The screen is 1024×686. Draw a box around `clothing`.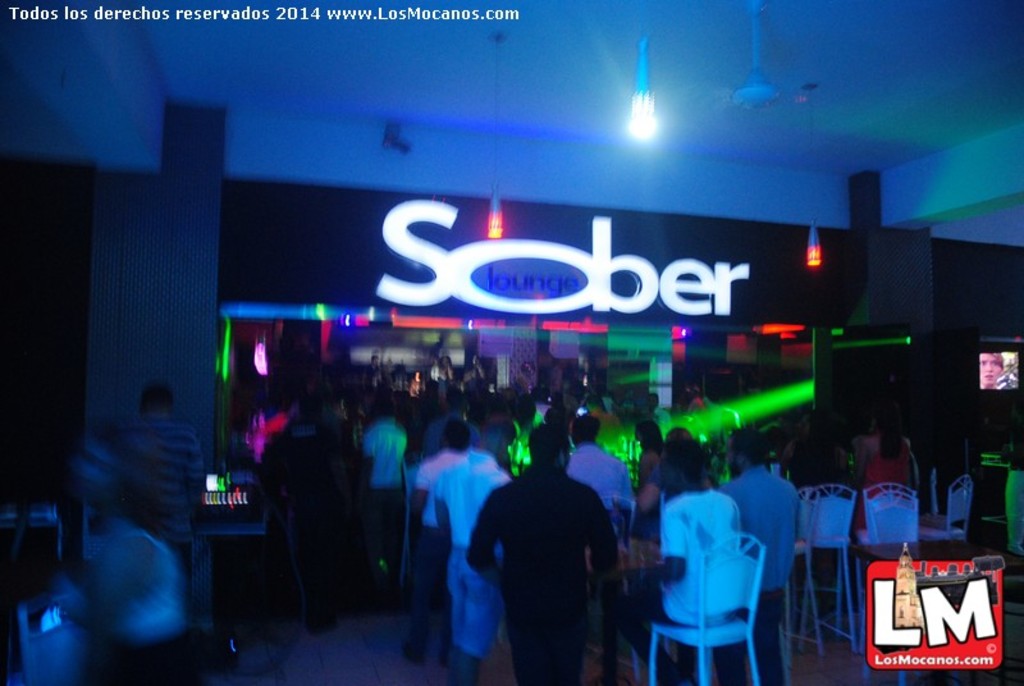
region(251, 427, 334, 599).
